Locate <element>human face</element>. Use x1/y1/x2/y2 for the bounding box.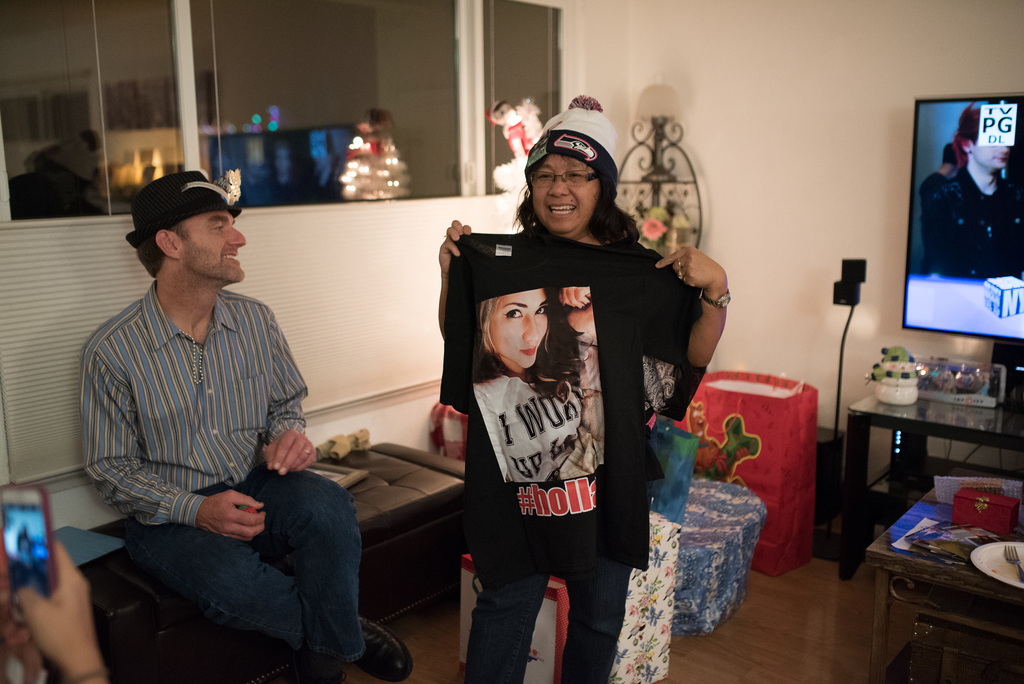
173/210/246/283.
